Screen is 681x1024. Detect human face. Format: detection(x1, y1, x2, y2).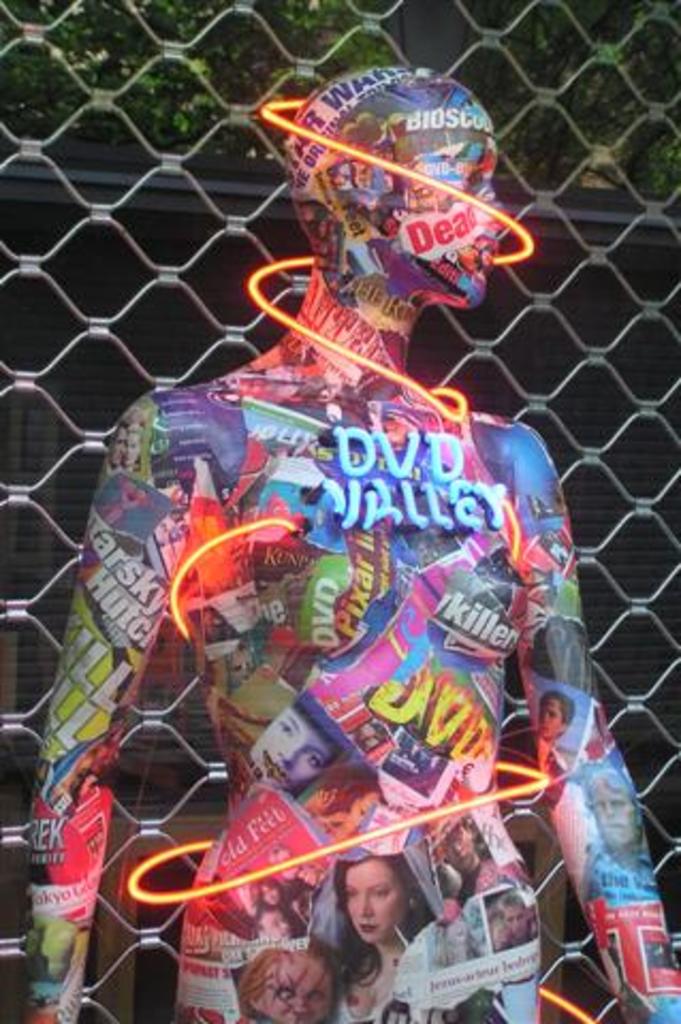
detection(348, 860, 412, 943).
